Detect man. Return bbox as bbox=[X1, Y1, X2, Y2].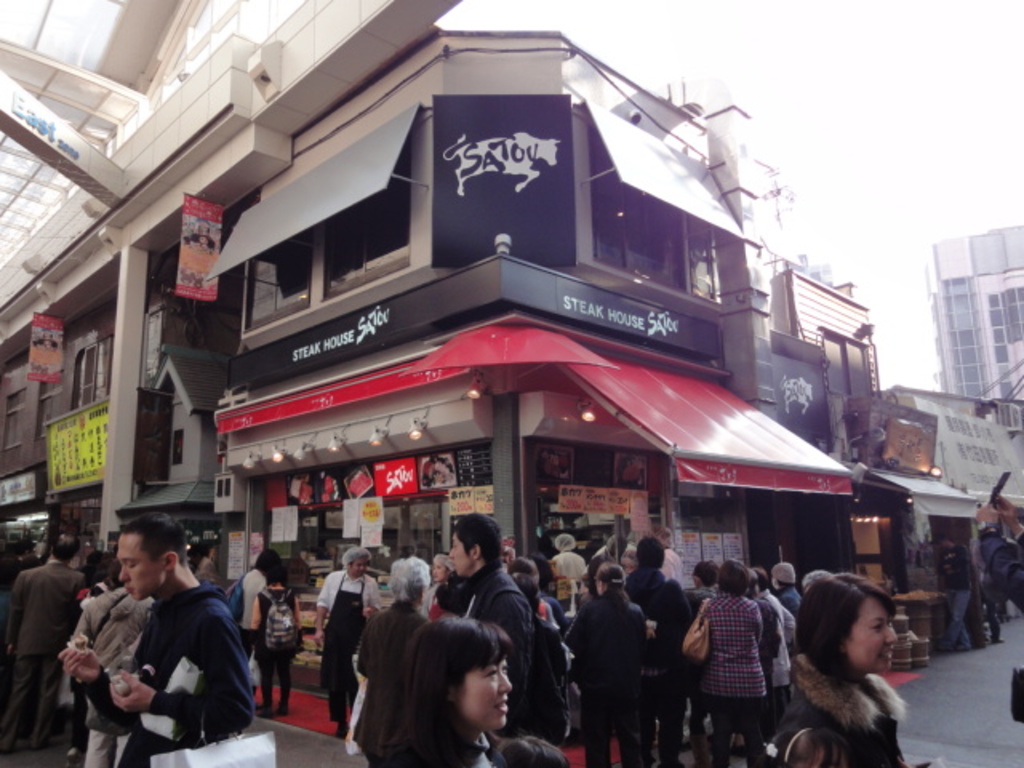
bbox=[0, 536, 82, 750].
